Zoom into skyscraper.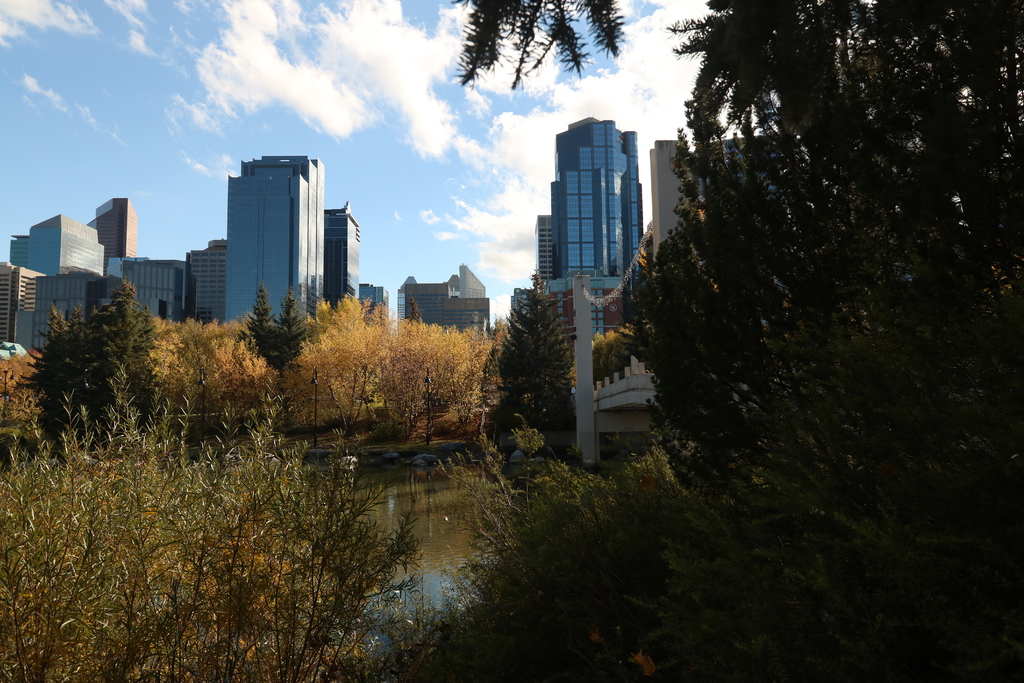
Zoom target: select_region(331, 198, 361, 304).
